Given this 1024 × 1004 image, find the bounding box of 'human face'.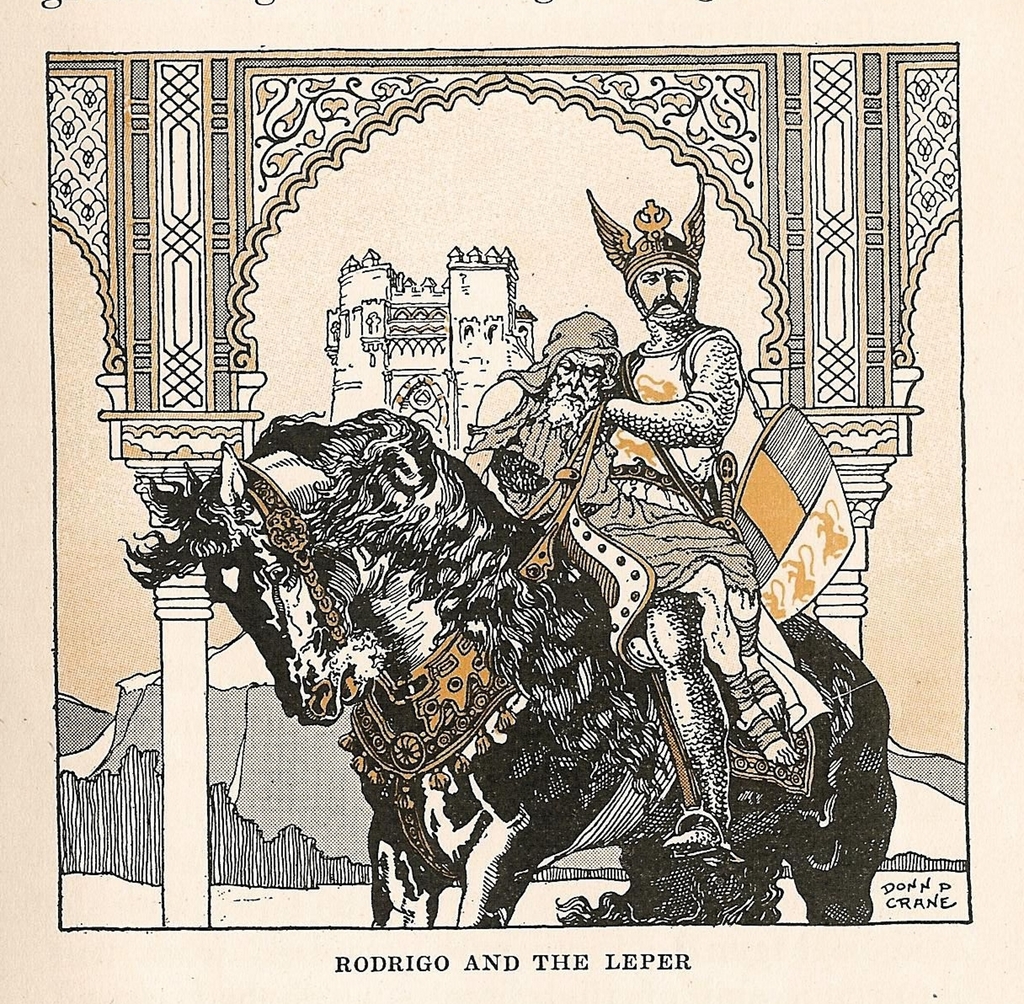
Rect(546, 355, 604, 412).
